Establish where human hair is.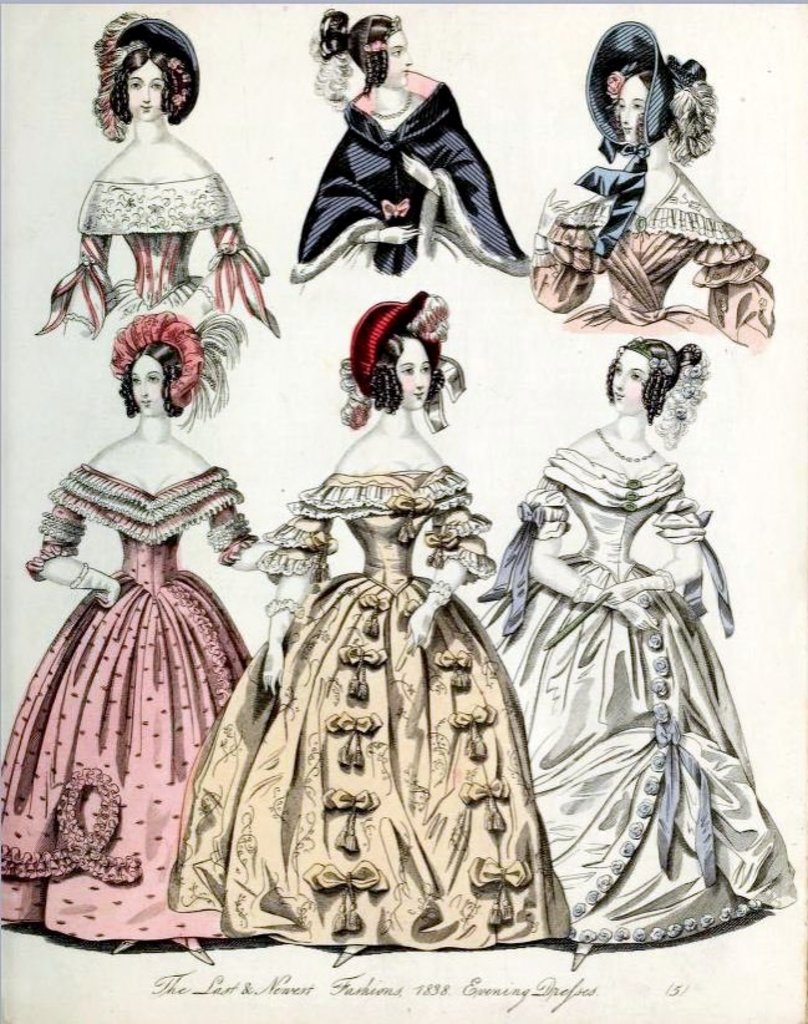
Established at region(117, 338, 187, 420).
